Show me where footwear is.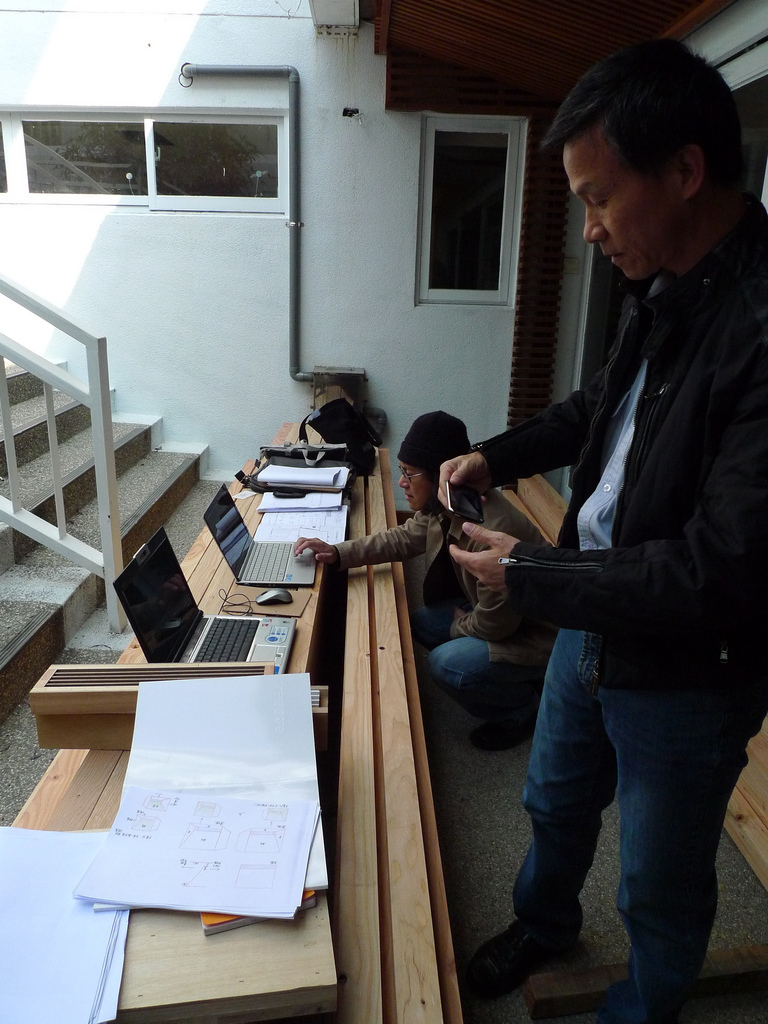
footwear is at {"left": 461, "top": 922, "right": 580, "bottom": 1000}.
